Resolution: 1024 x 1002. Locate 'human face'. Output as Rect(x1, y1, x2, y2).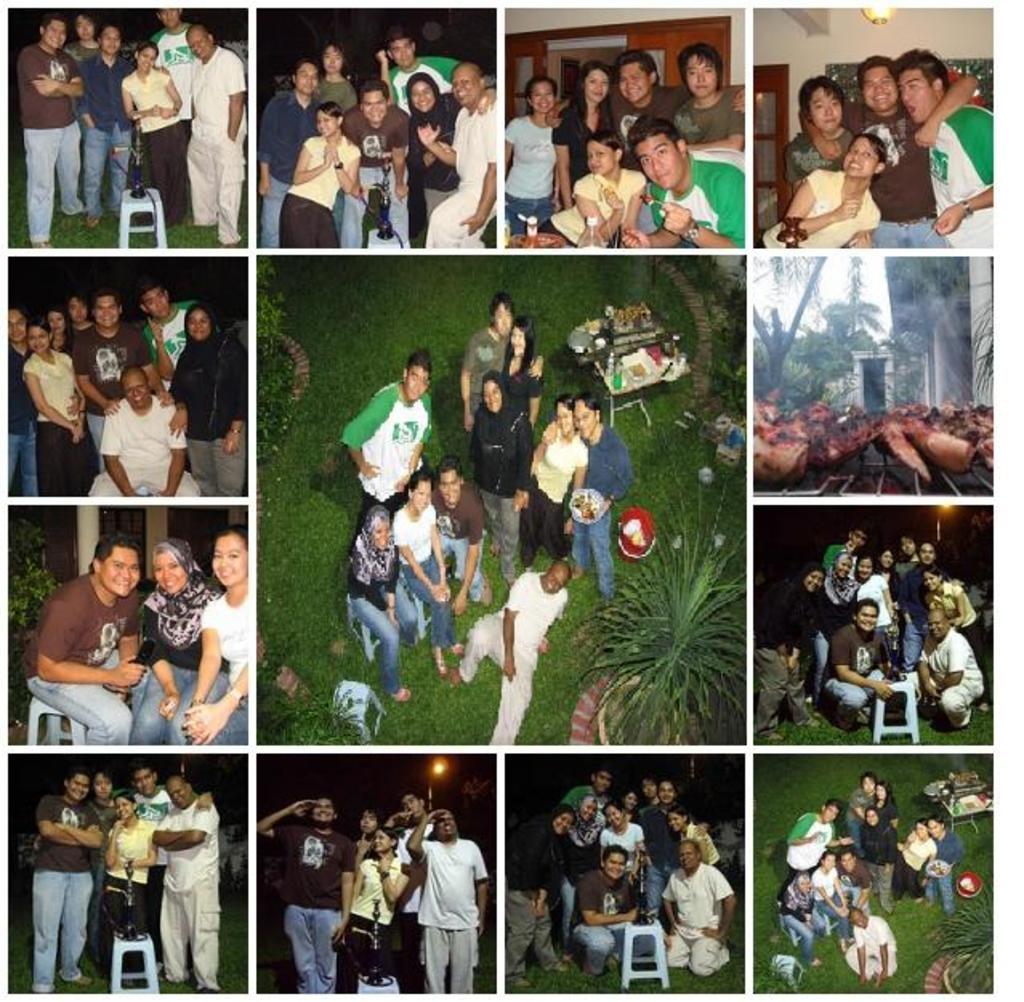
Rect(920, 545, 936, 564).
